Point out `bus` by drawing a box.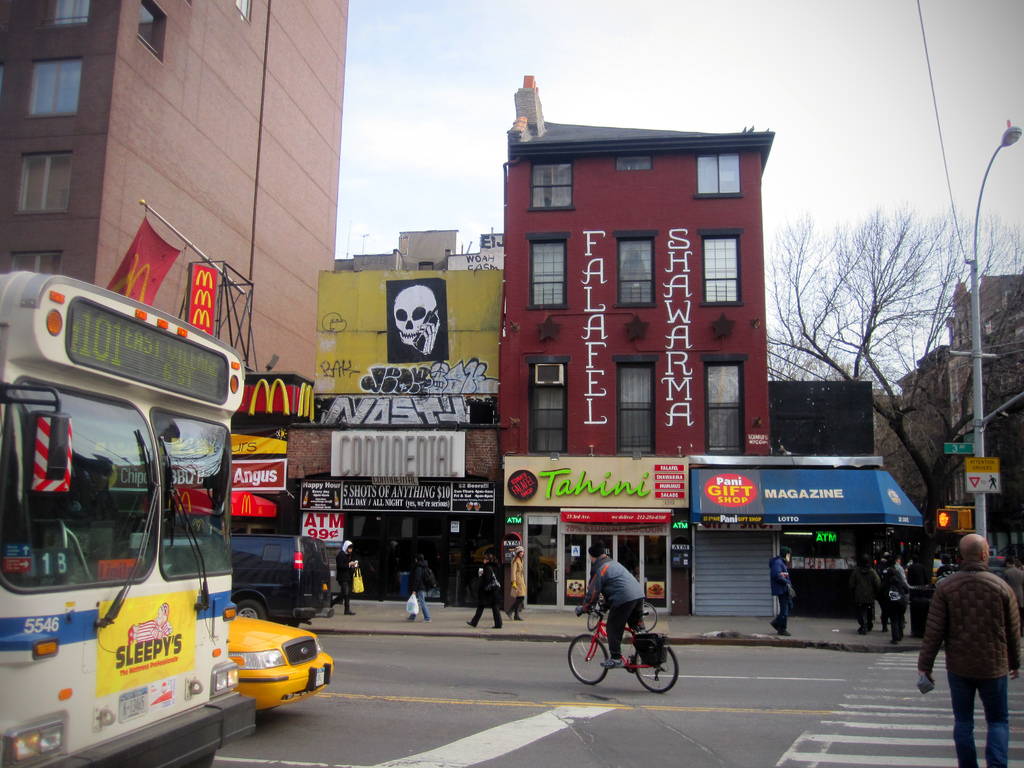
pyautogui.locateOnScreen(0, 276, 260, 765).
